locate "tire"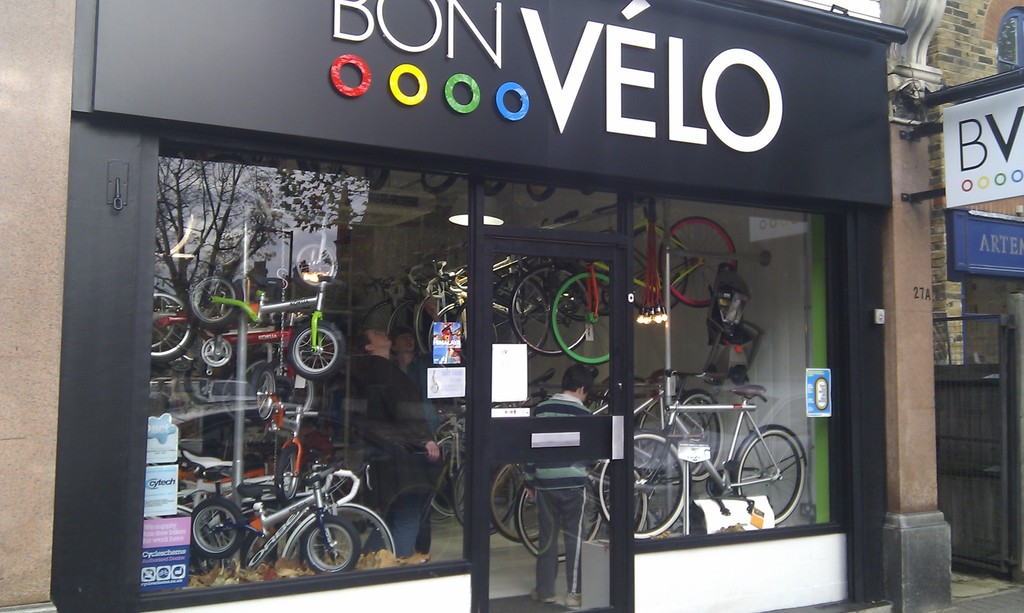
bbox=[668, 394, 724, 481]
